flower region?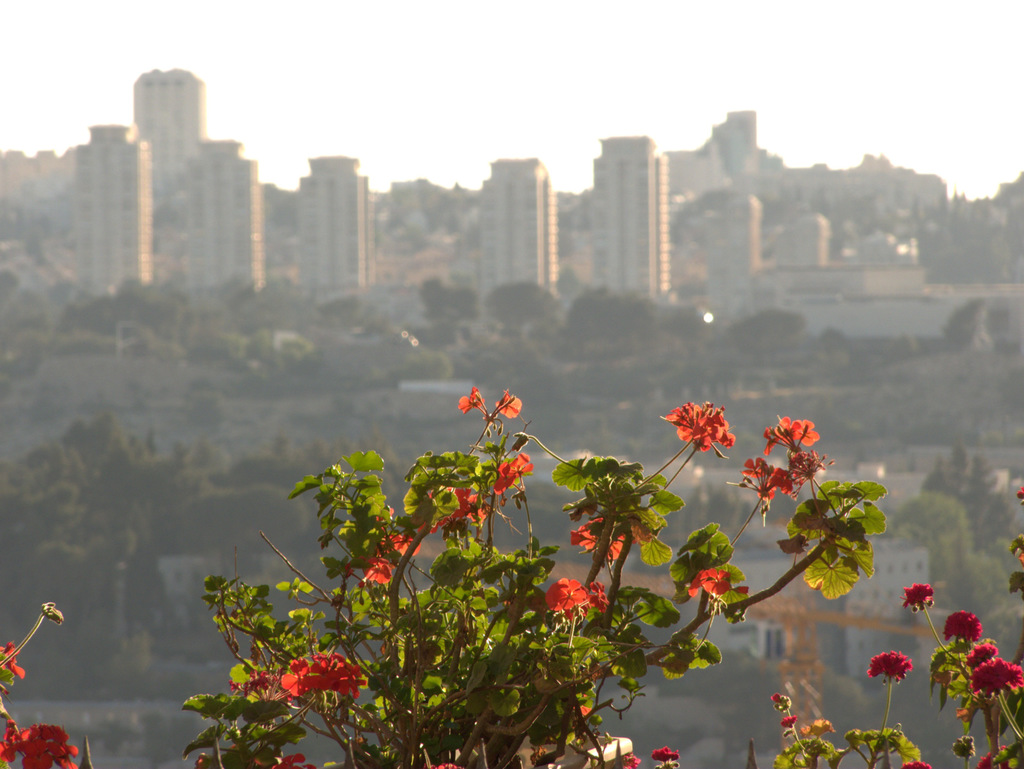
region(977, 744, 1008, 768)
